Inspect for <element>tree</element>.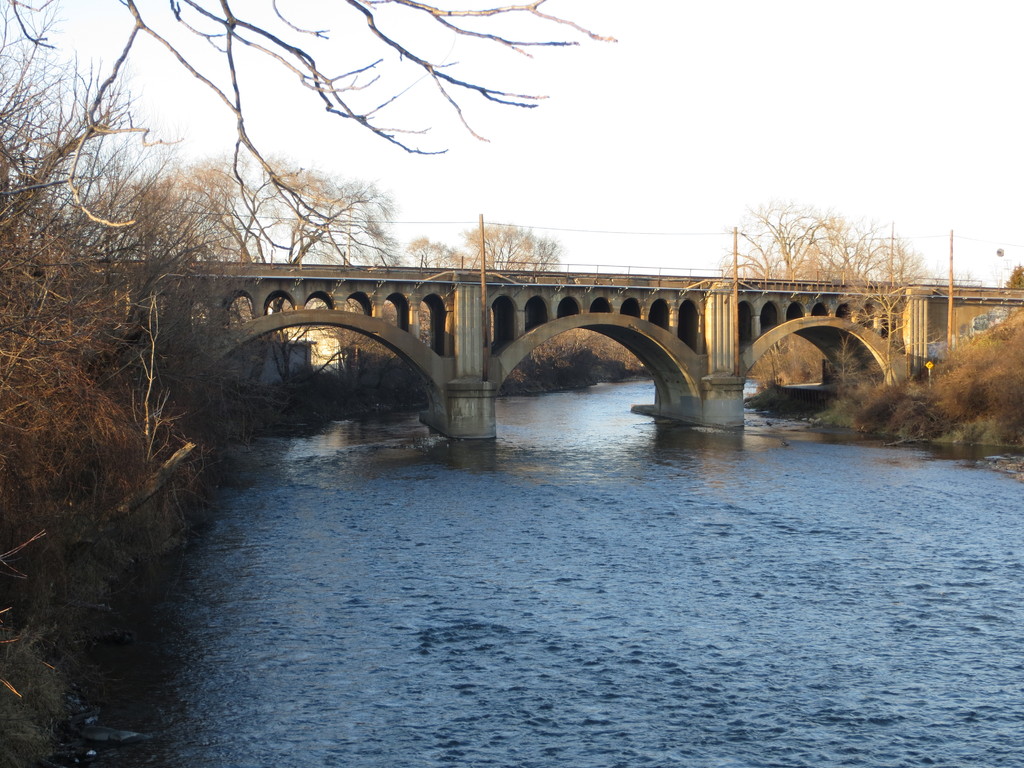
Inspection: box(0, 0, 623, 256).
